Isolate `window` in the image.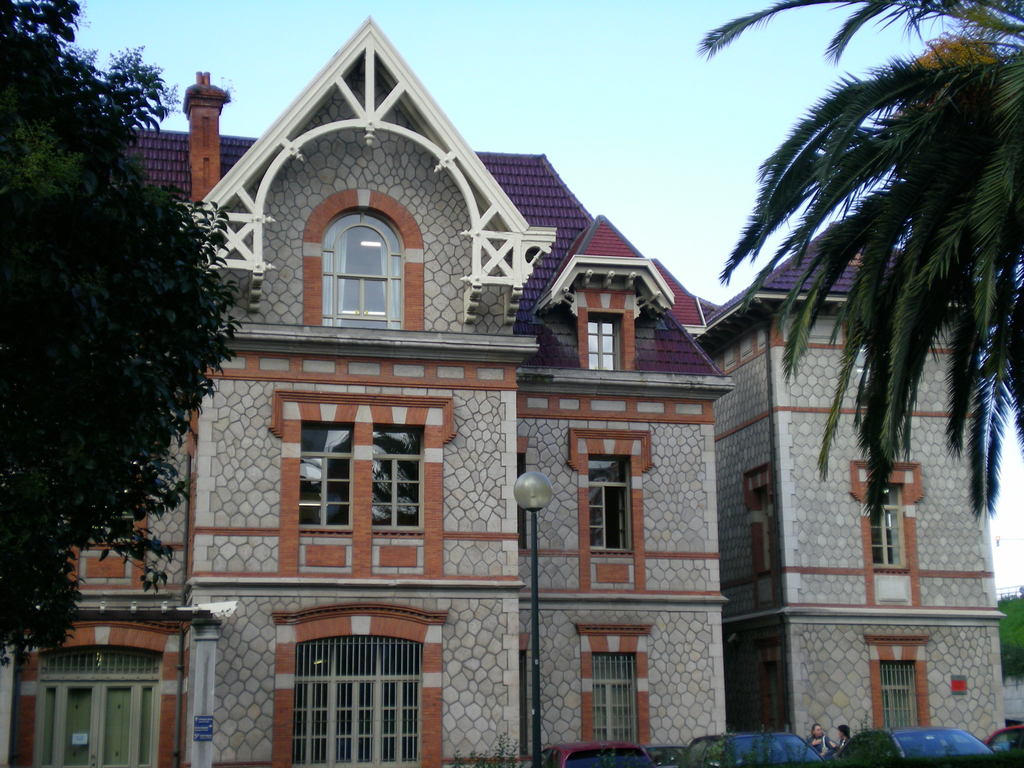
Isolated region: [left=751, top=495, right=769, bottom=570].
